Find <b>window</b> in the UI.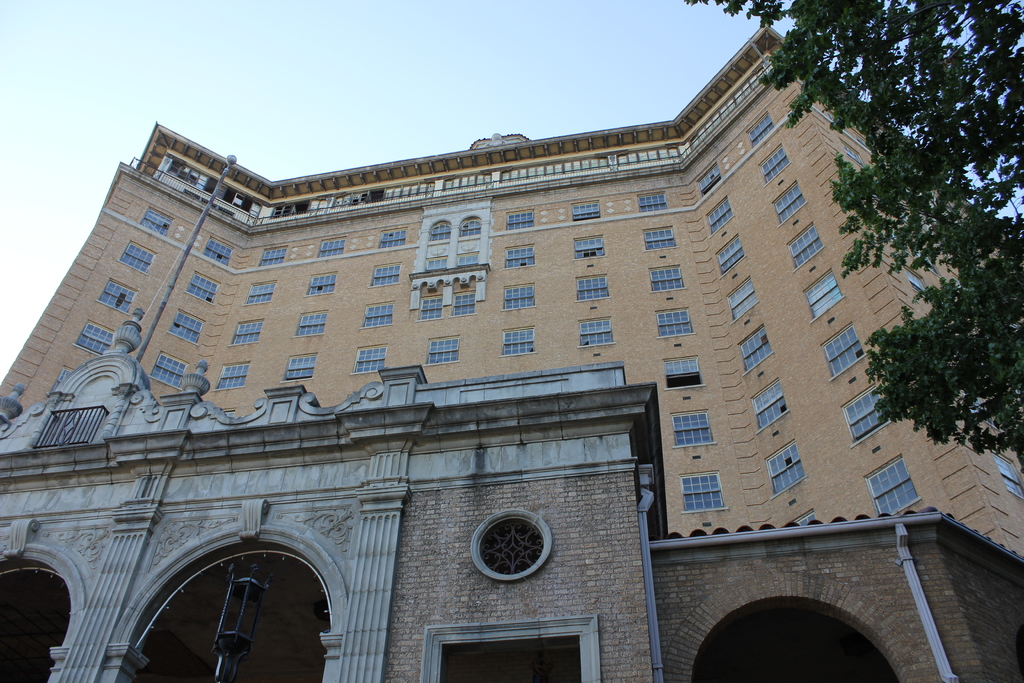
UI element at 666/411/714/451.
